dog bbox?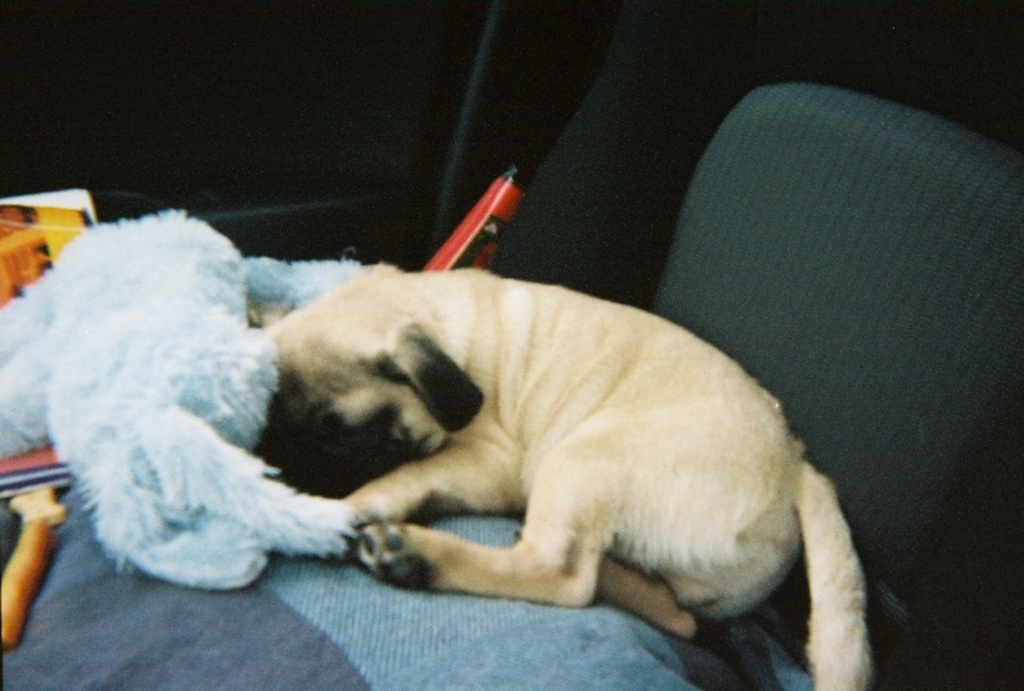
245:266:878:689
